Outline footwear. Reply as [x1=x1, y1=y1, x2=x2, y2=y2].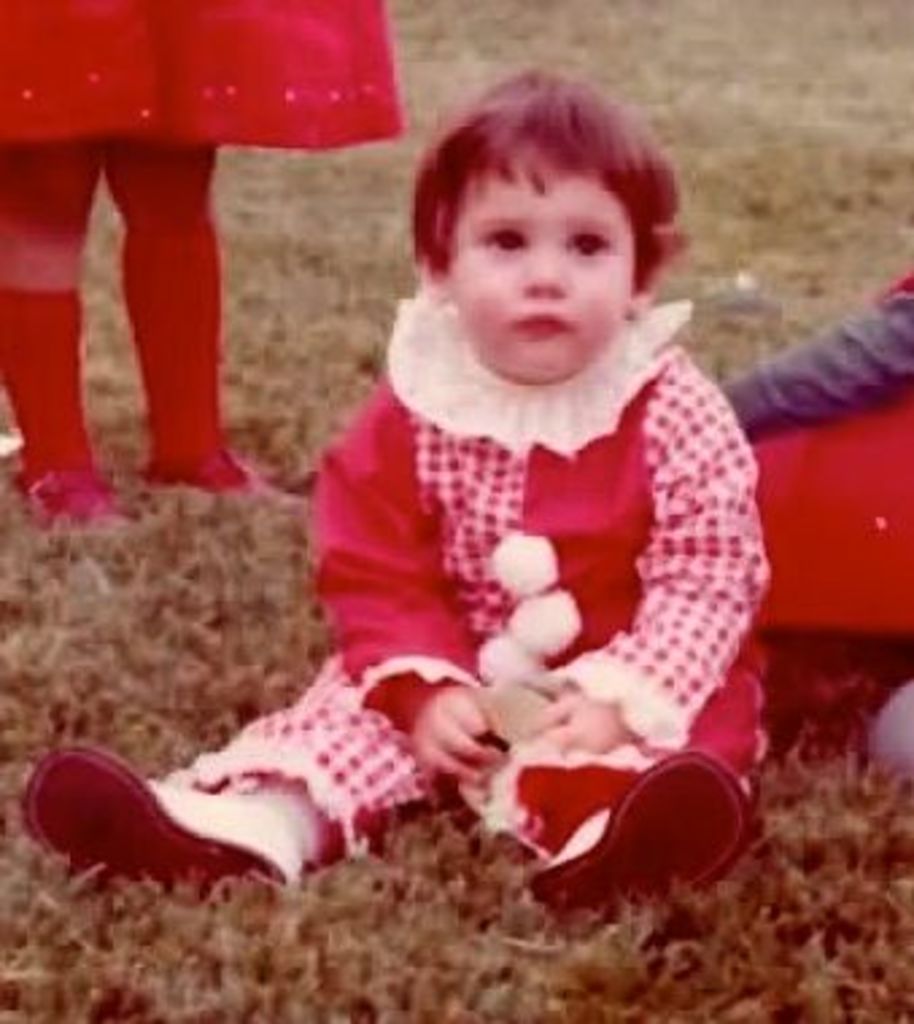
[x1=5, y1=434, x2=129, y2=547].
